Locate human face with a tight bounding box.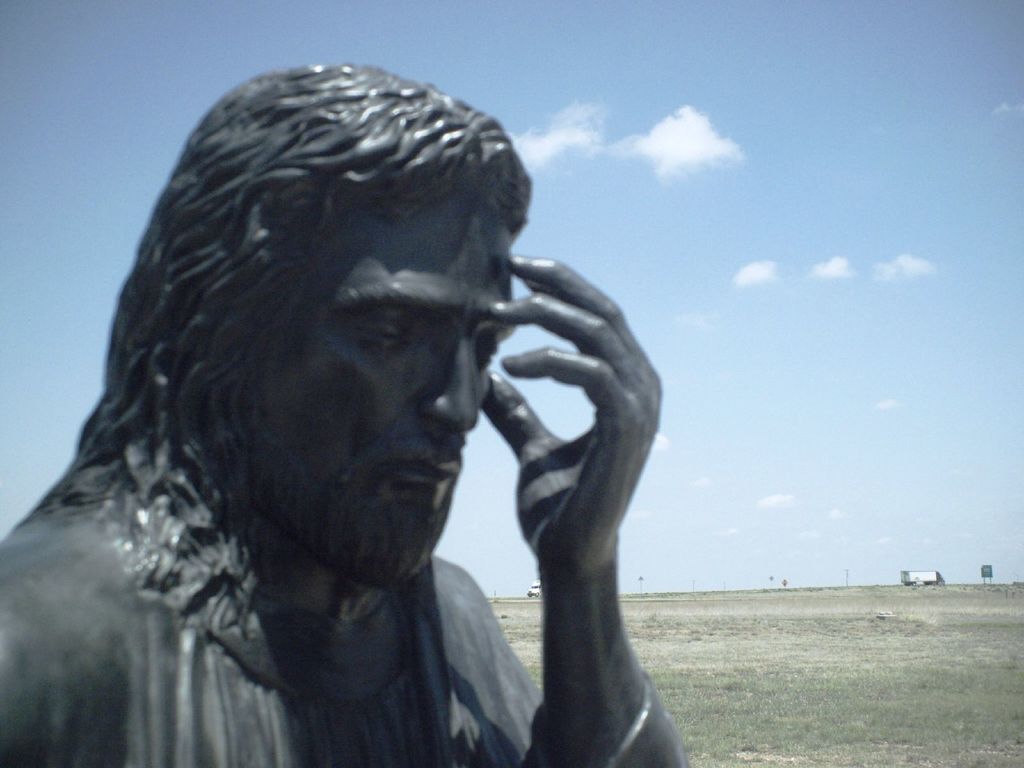
(left=209, top=178, right=533, bottom=586).
